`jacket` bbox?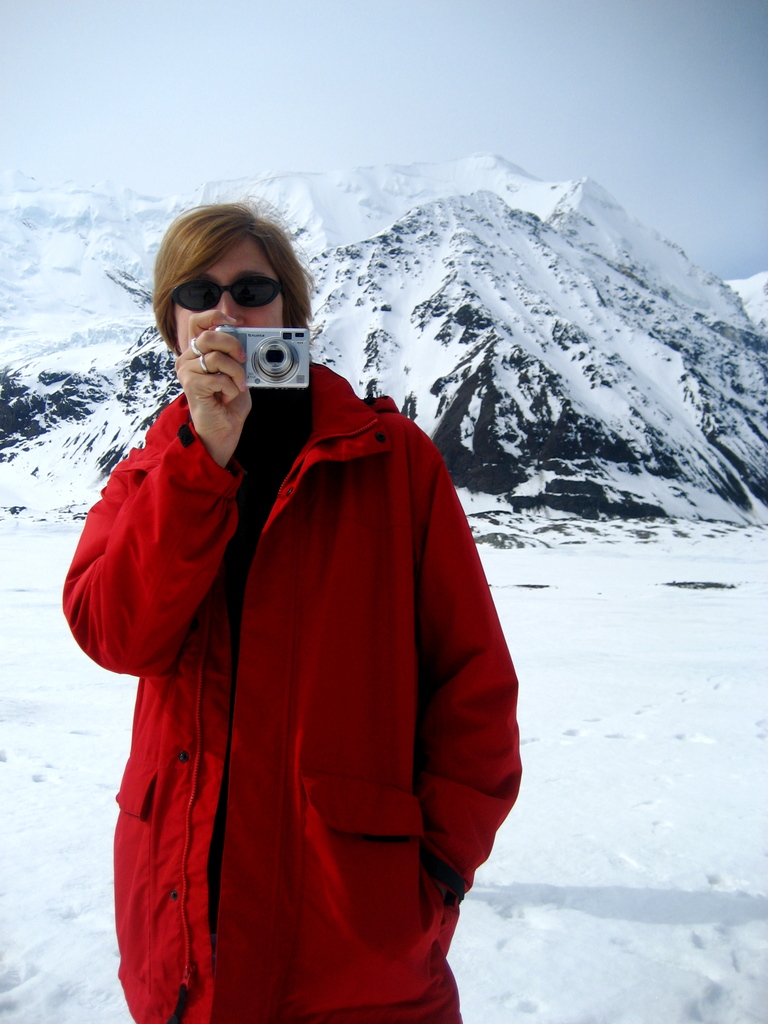
box(83, 262, 510, 996)
